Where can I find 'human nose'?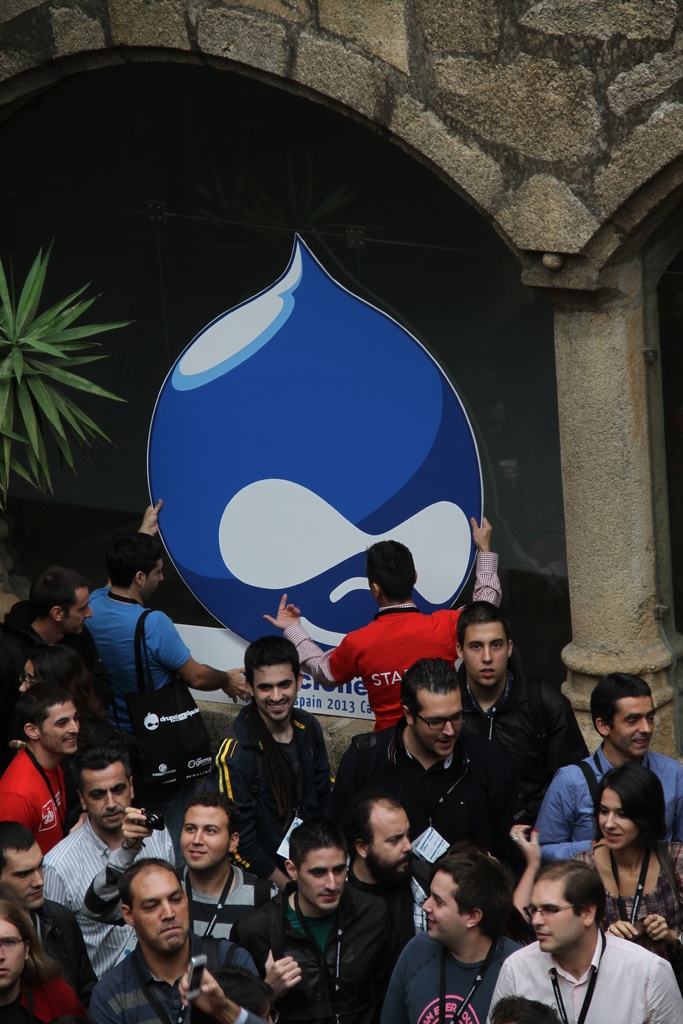
You can find it at {"left": 65, "top": 716, "right": 79, "bottom": 732}.
